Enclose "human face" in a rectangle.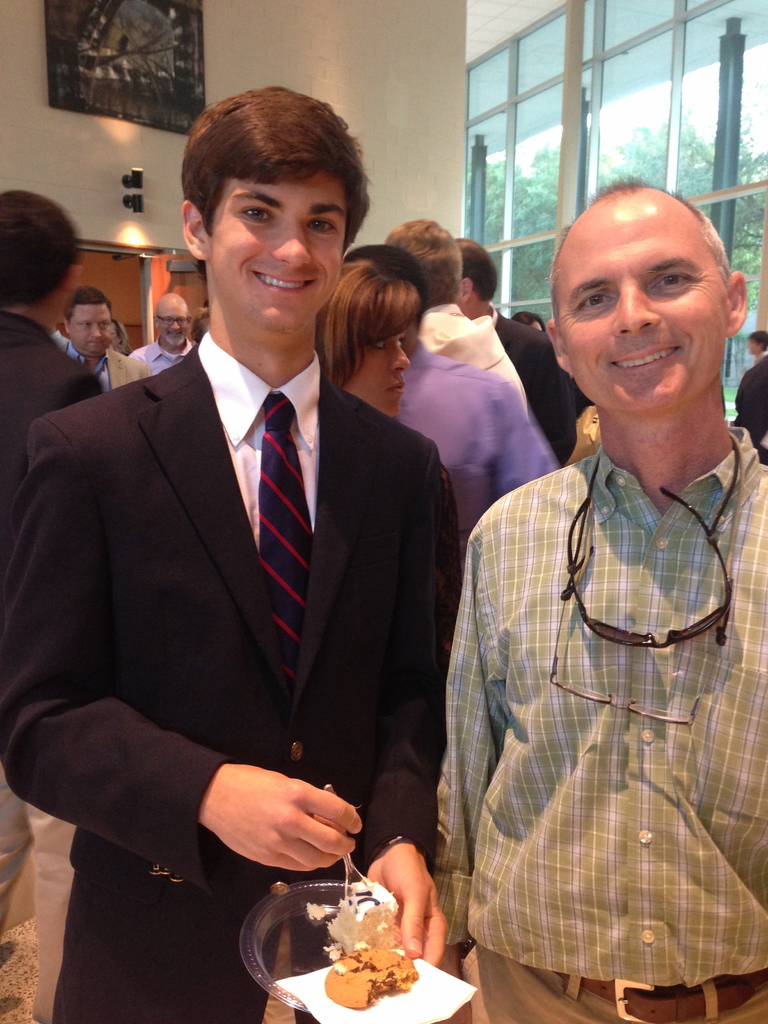
[left=560, top=200, right=724, bottom=410].
